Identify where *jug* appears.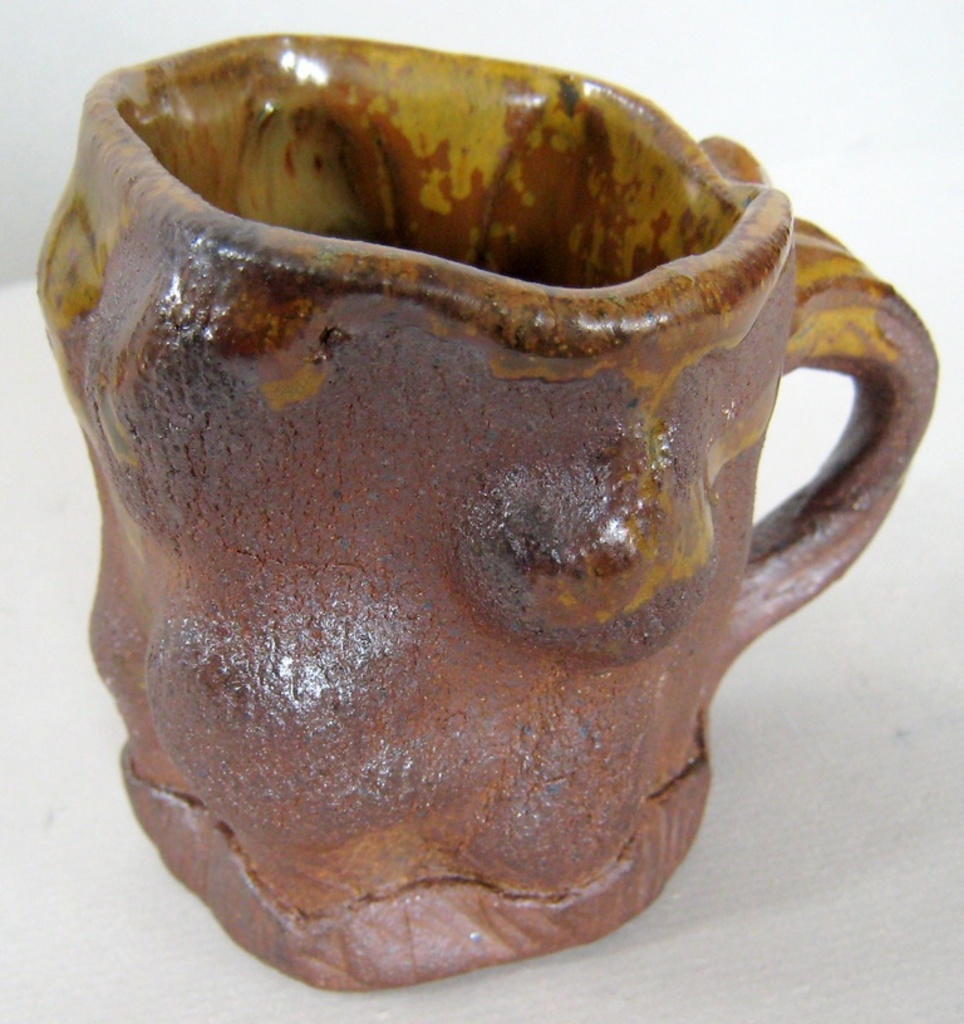
Appears at pyautogui.locateOnScreen(29, 34, 946, 1001).
